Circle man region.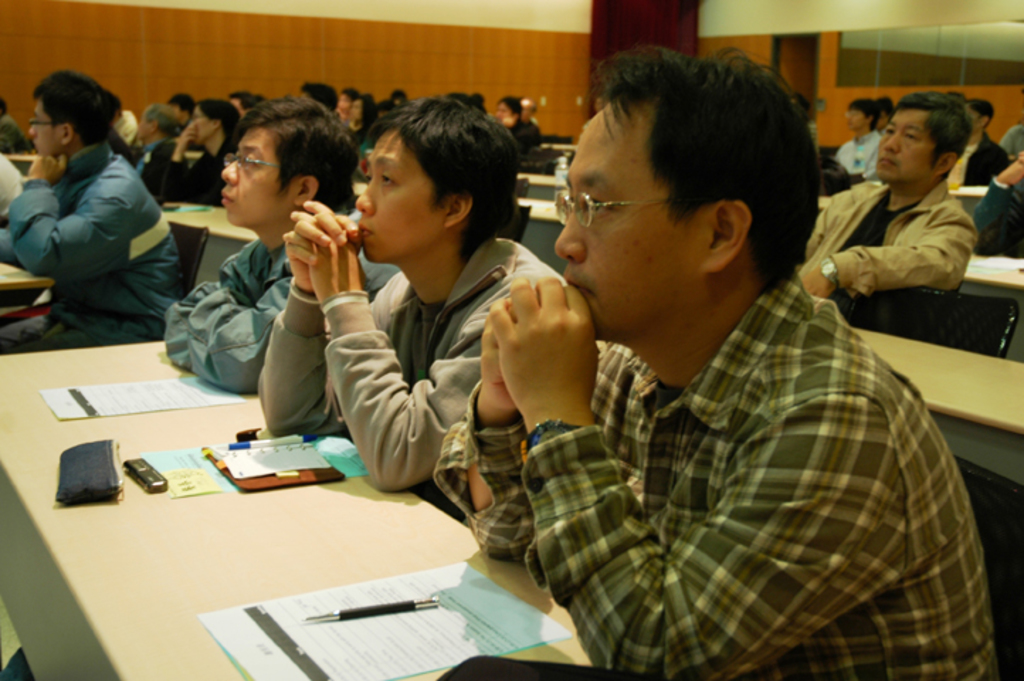
Region: x1=457 y1=47 x2=991 y2=671.
